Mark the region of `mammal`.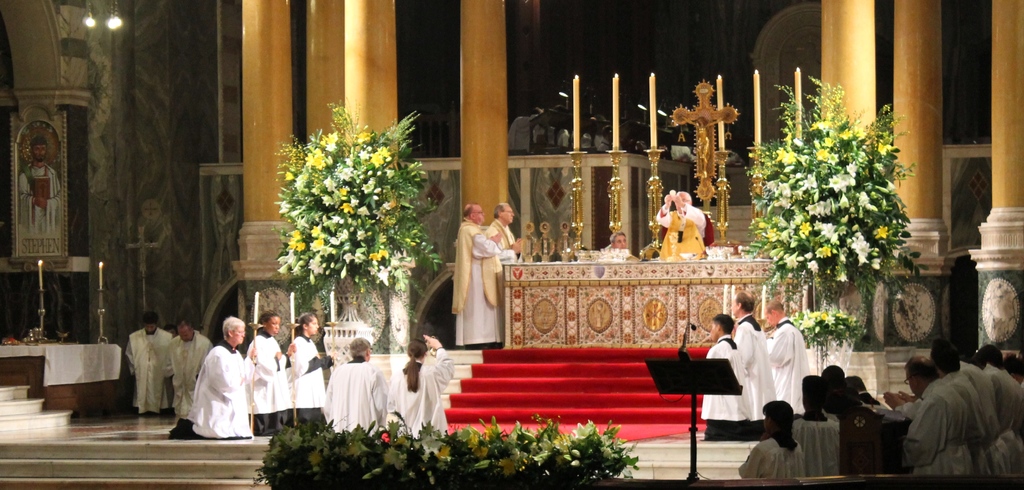
Region: bbox=[449, 204, 500, 349].
